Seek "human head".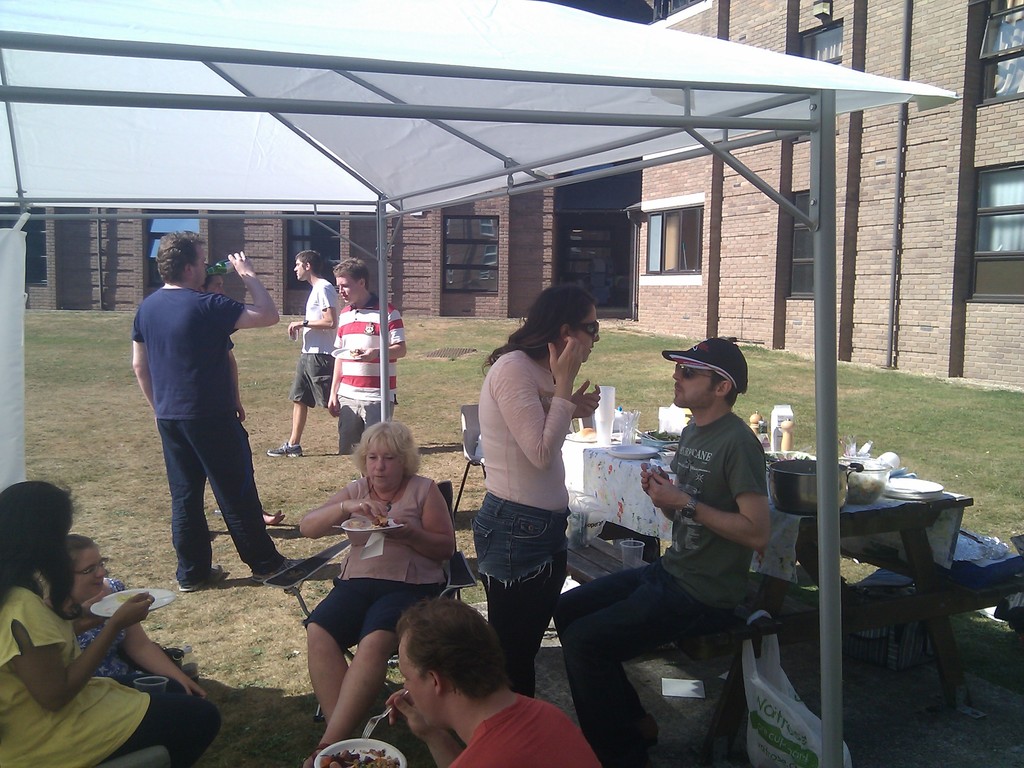
crop(156, 230, 211, 286).
